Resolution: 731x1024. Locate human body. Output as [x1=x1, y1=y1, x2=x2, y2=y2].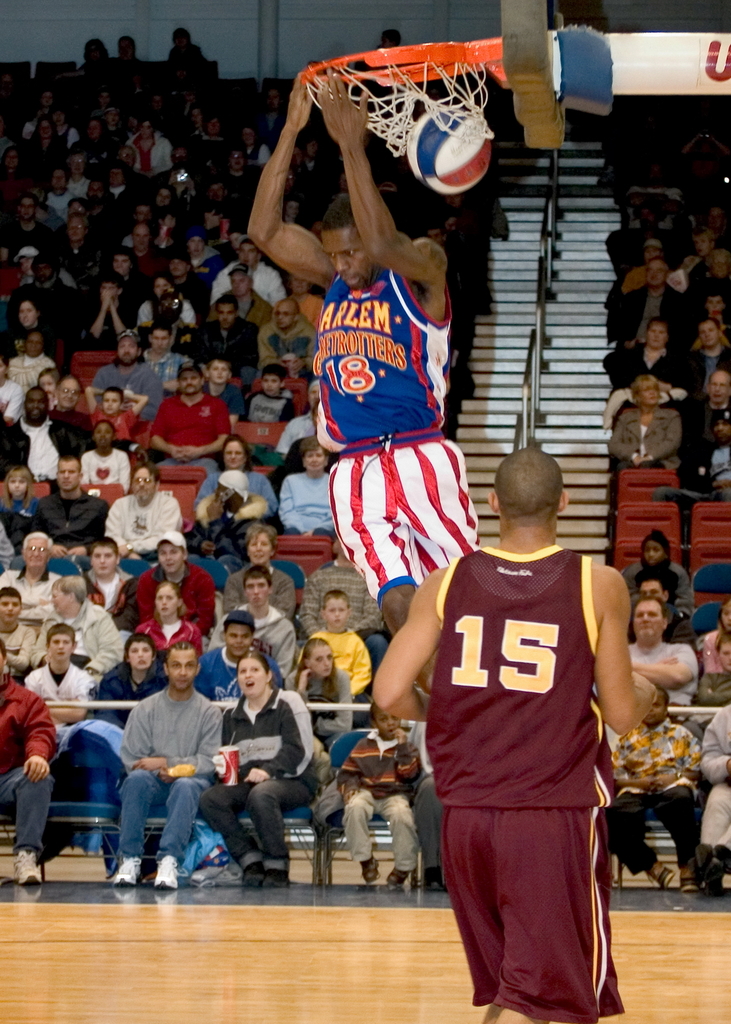
[x1=203, y1=177, x2=240, y2=203].
